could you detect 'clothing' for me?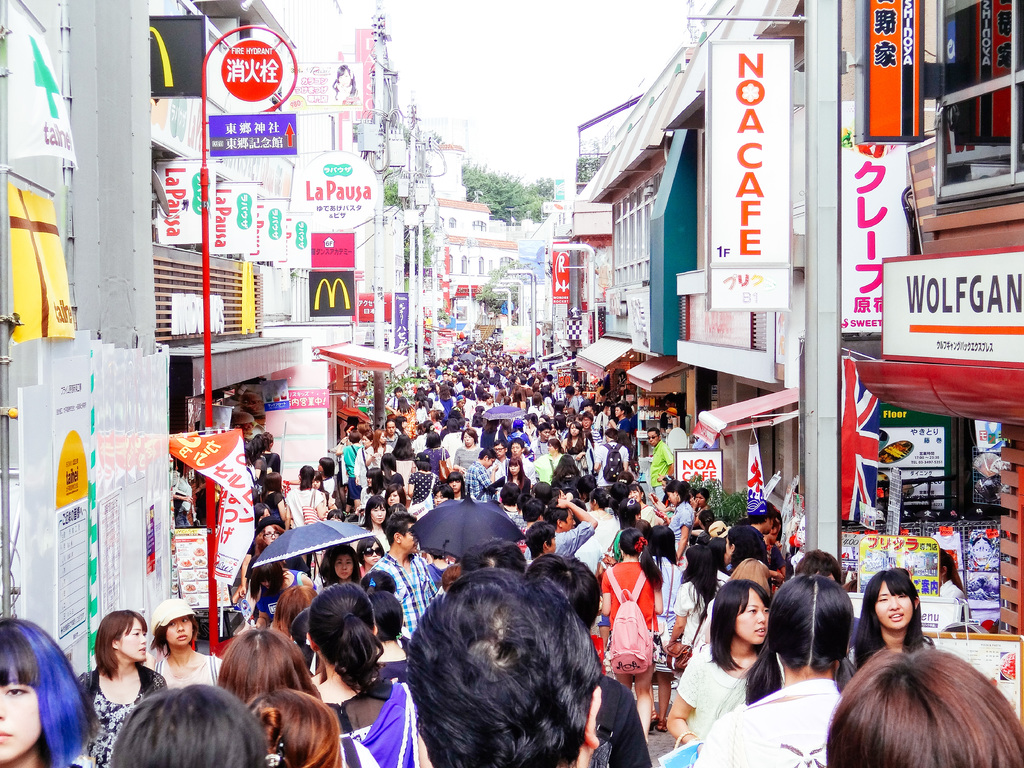
Detection result: box=[938, 575, 964, 603].
